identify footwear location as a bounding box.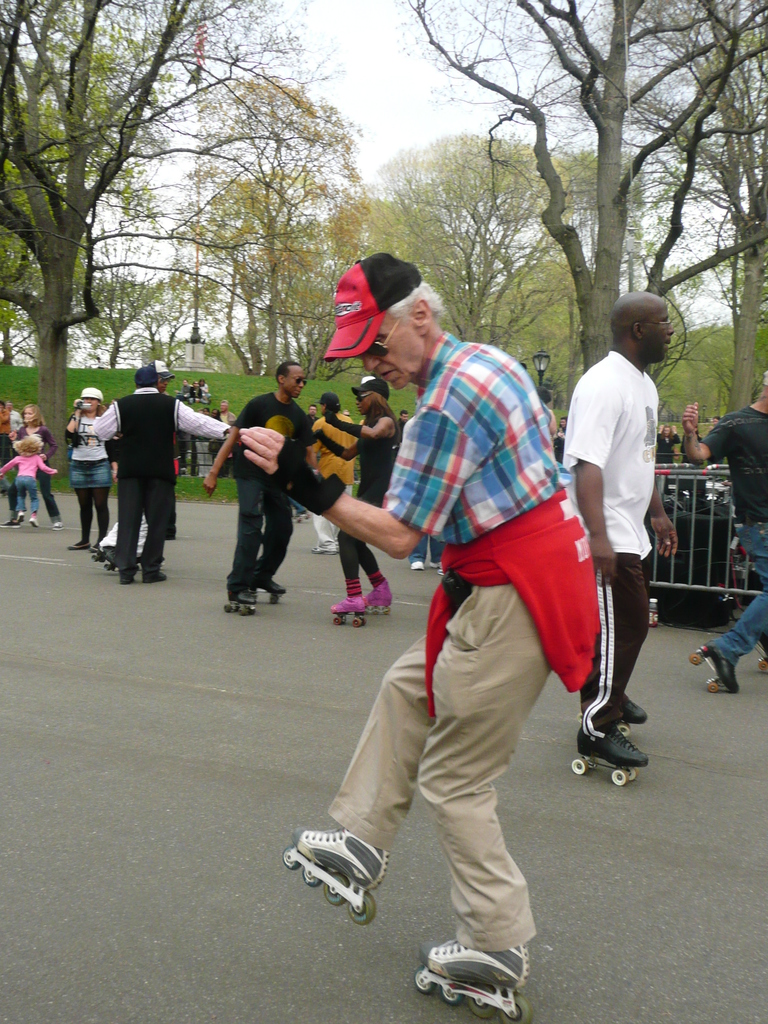
(118, 568, 141, 586).
